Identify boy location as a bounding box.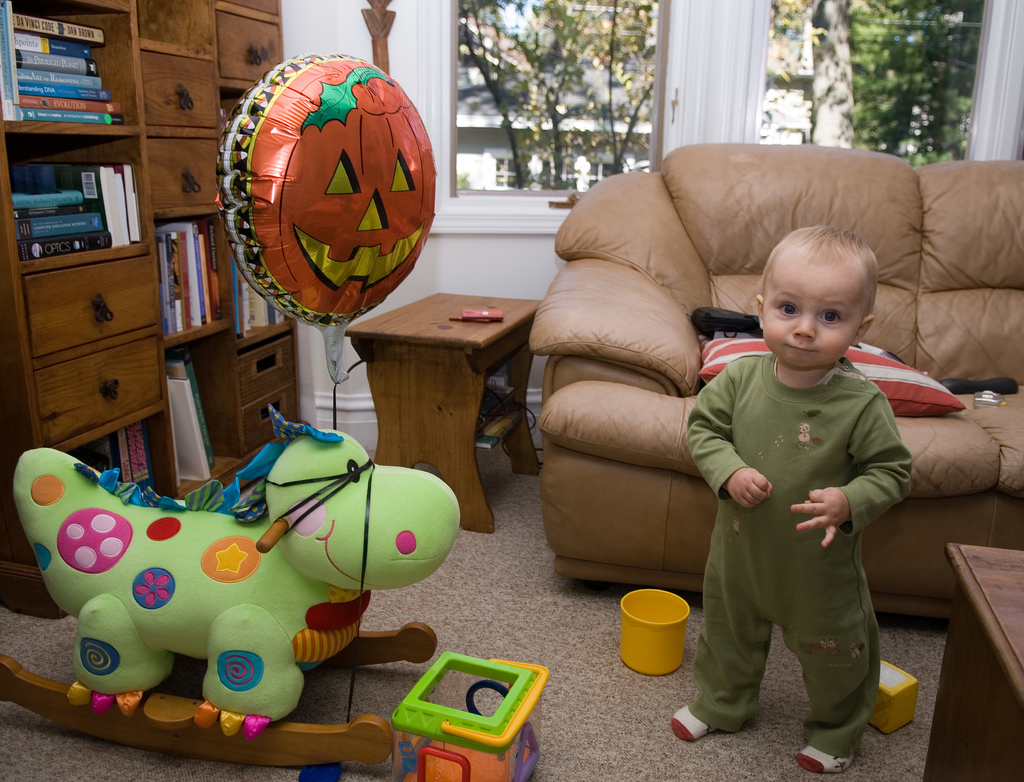
(left=673, top=227, right=934, bottom=778).
